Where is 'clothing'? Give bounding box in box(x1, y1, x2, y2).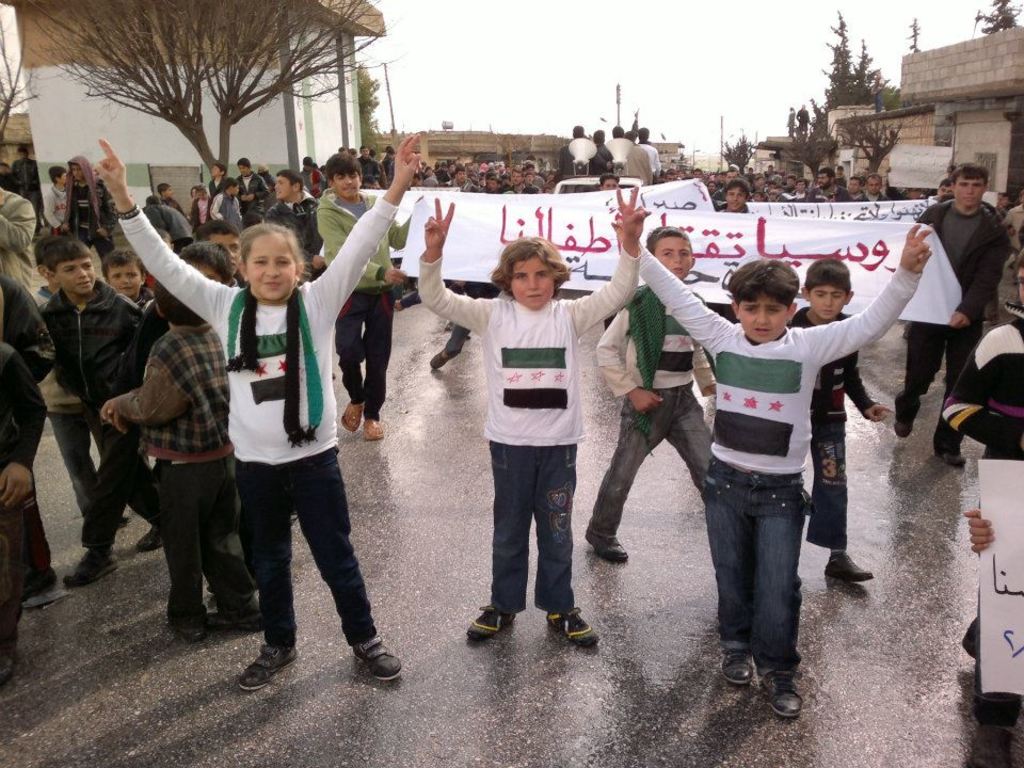
box(0, 342, 43, 656).
